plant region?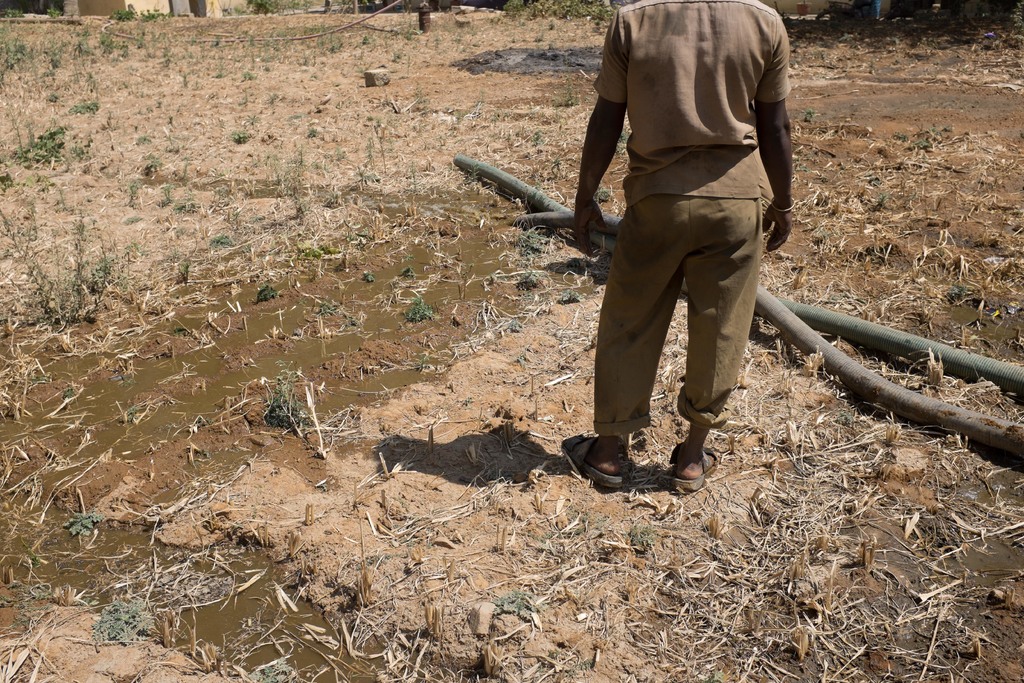
box(509, 317, 525, 333)
